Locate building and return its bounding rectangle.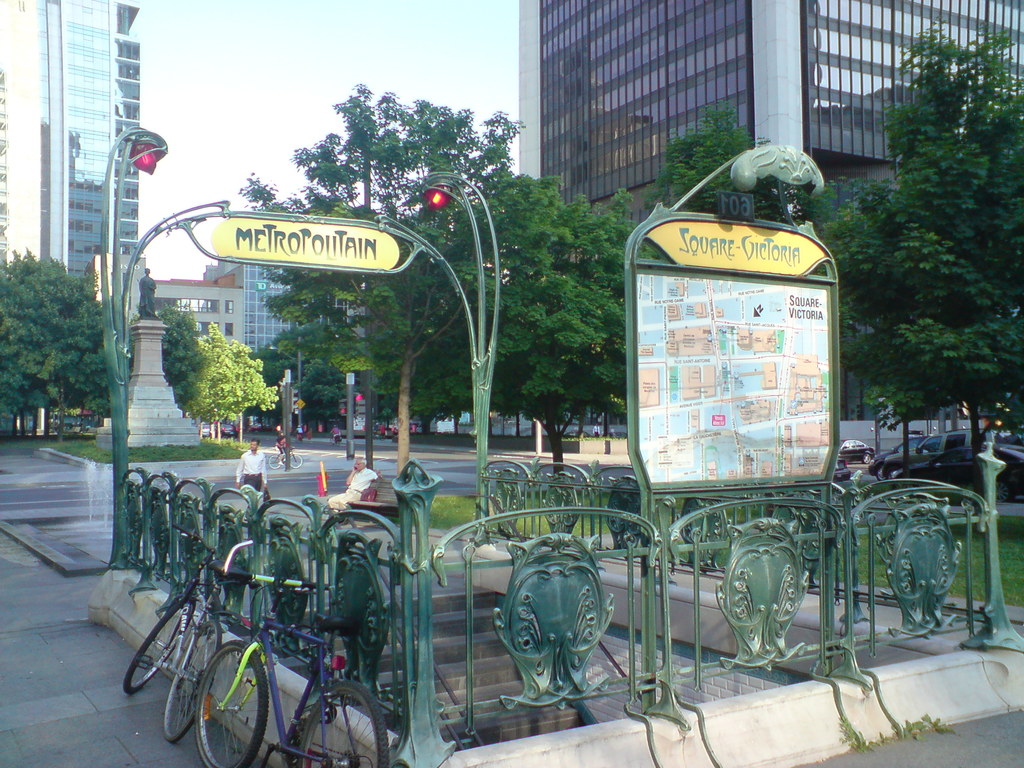
l=0, t=0, r=140, b=431.
